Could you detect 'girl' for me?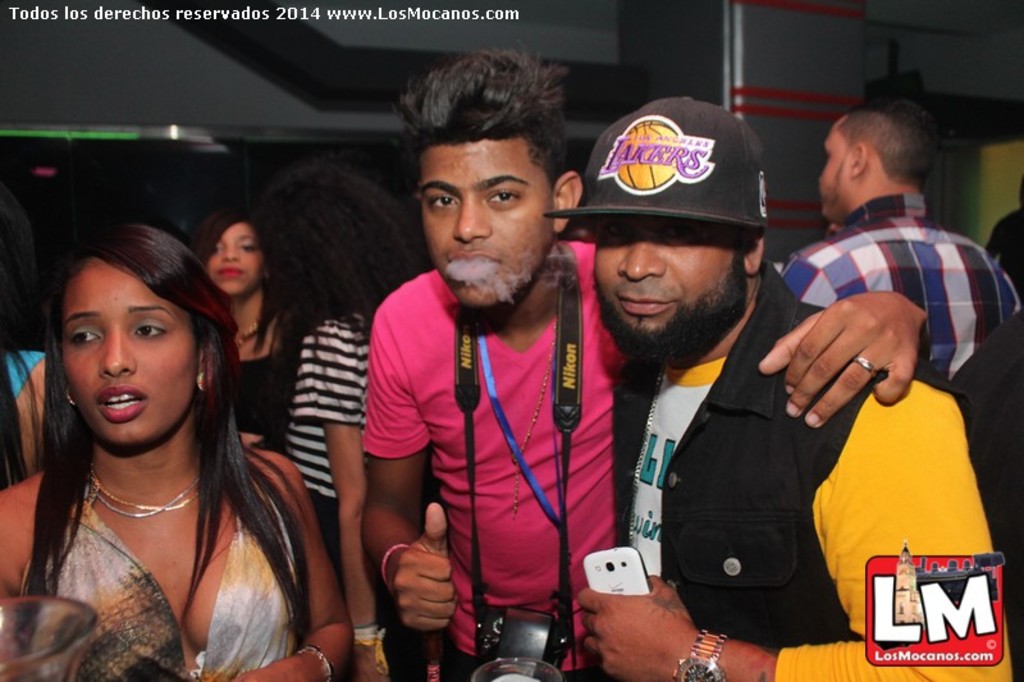
Detection result: [x1=187, y1=209, x2=305, y2=457].
